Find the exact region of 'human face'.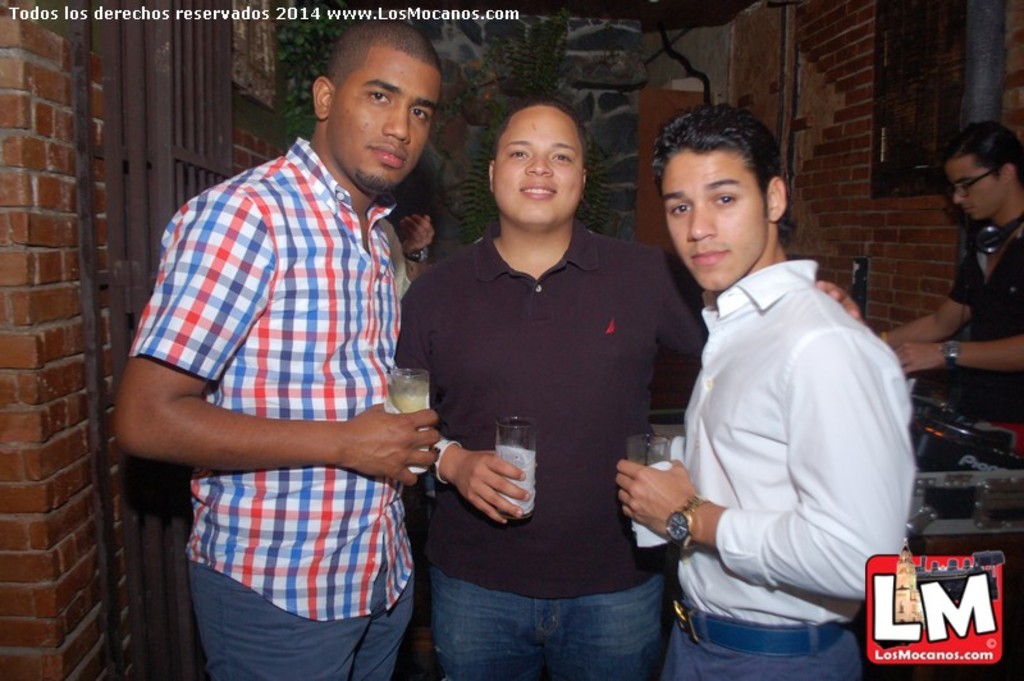
Exact region: (342, 45, 429, 183).
